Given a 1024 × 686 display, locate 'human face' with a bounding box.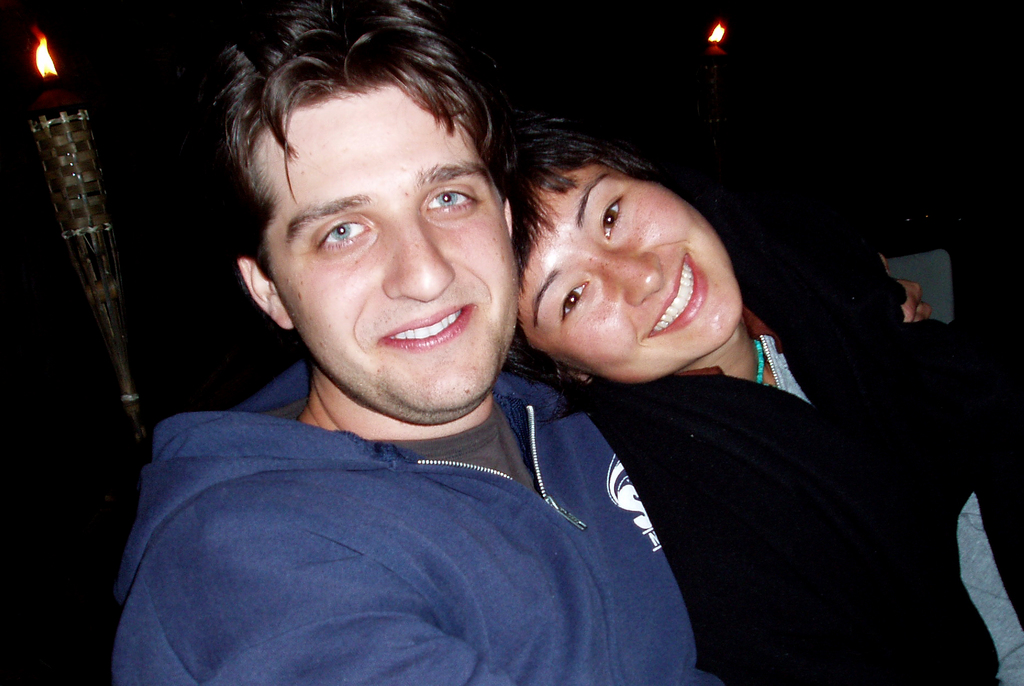
Located: 267:83:518:404.
